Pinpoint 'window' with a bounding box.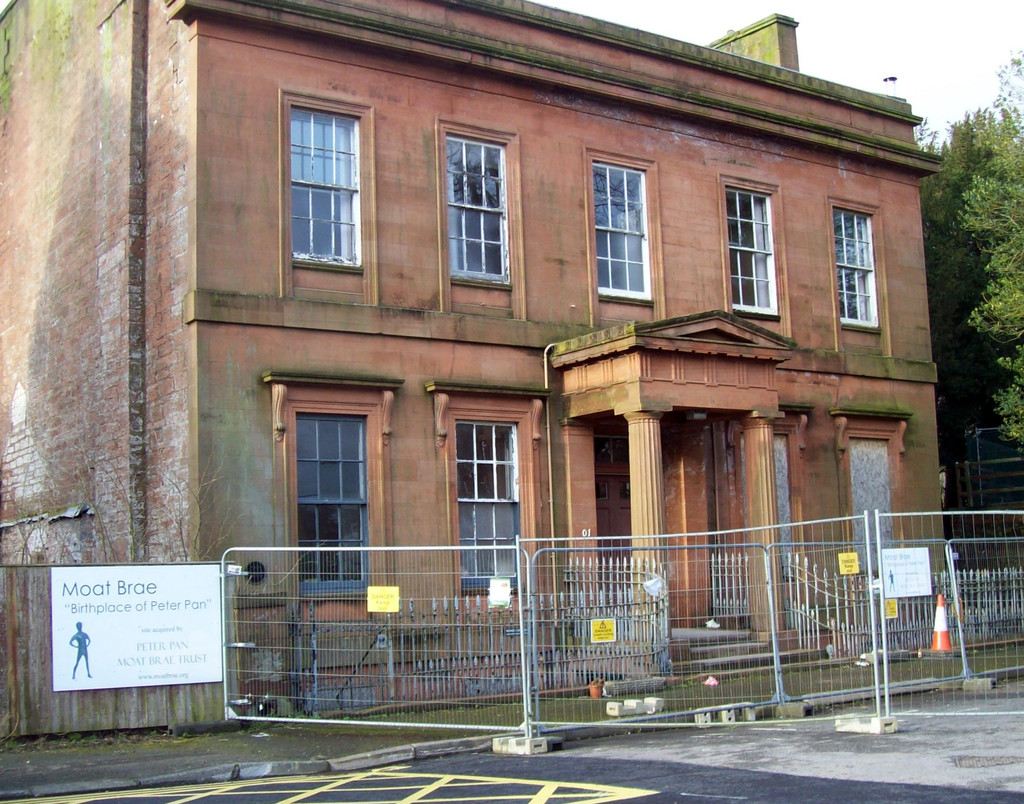
289,104,359,269.
